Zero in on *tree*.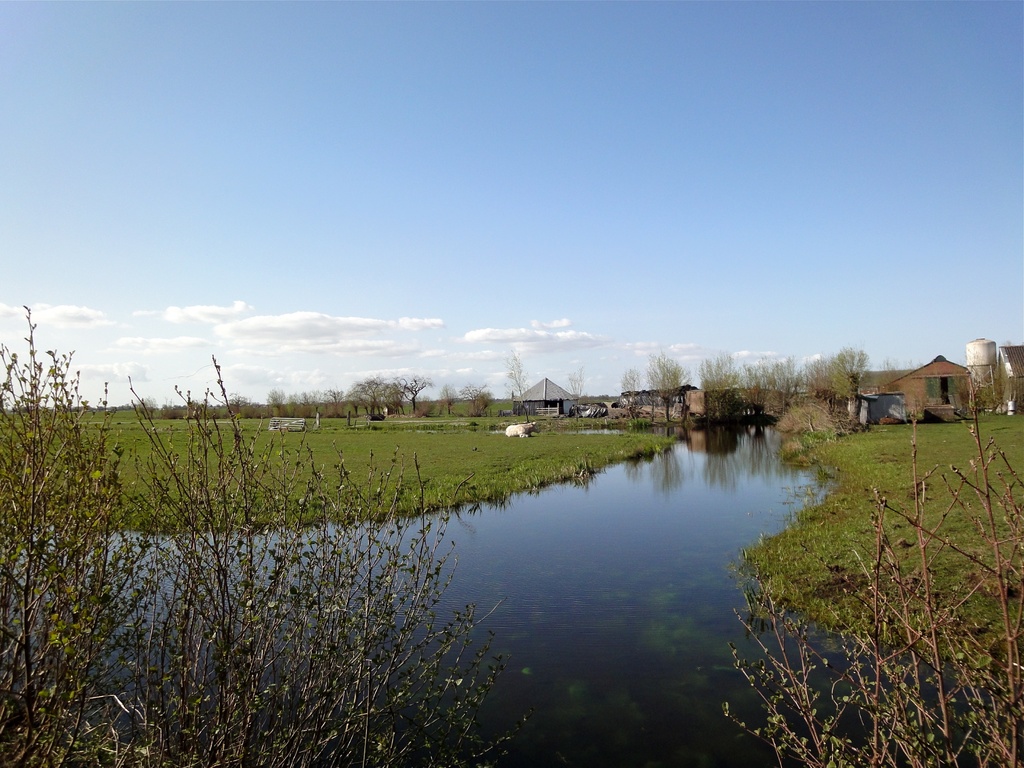
Zeroed in: {"x1": 648, "y1": 352, "x2": 690, "y2": 419}.
